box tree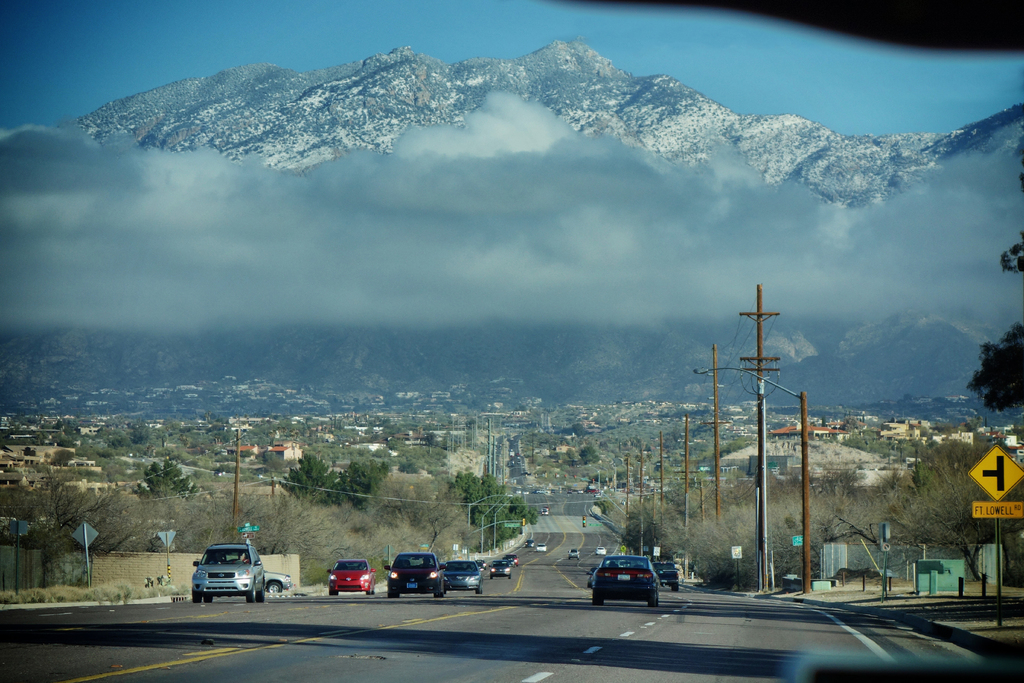
box(279, 453, 330, 499)
